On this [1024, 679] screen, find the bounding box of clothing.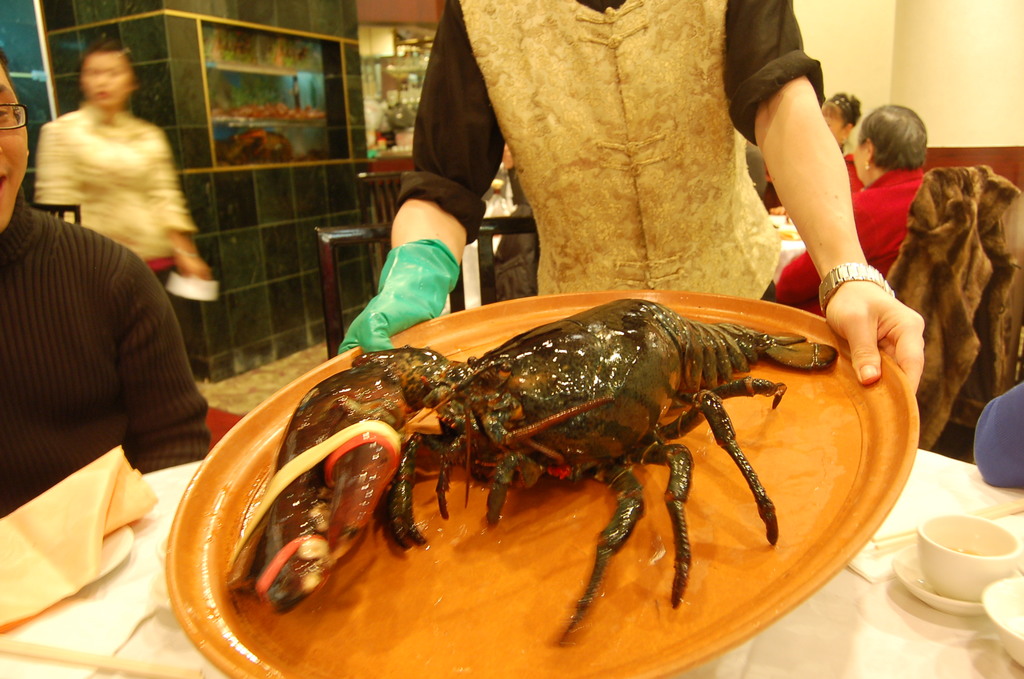
Bounding box: 38:101:197:282.
